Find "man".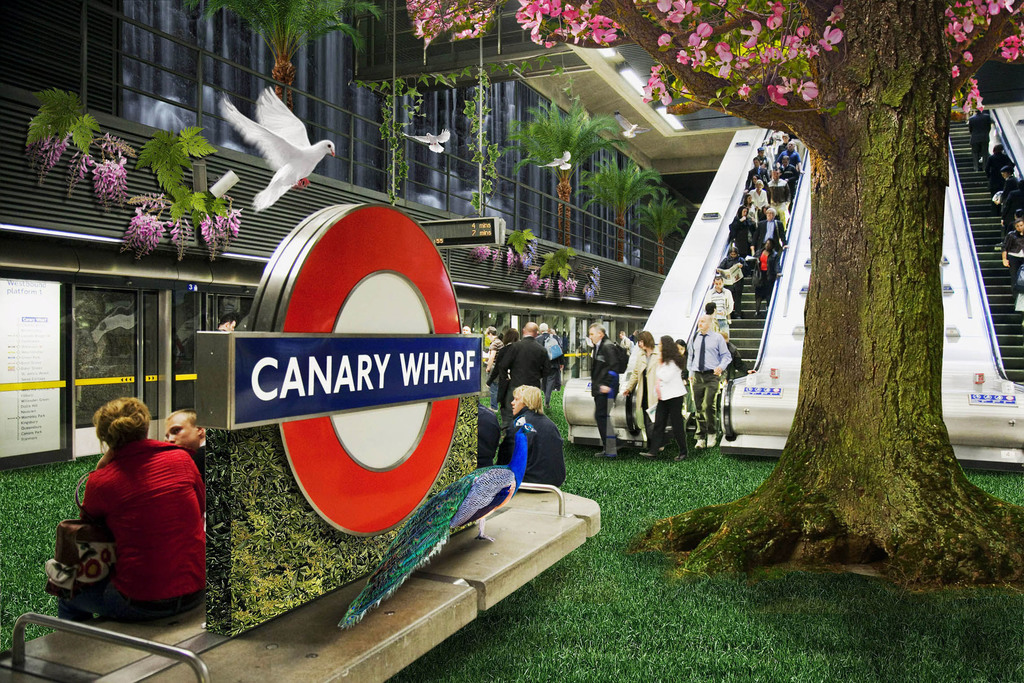
x1=215, y1=313, x2=236, y2=332.
